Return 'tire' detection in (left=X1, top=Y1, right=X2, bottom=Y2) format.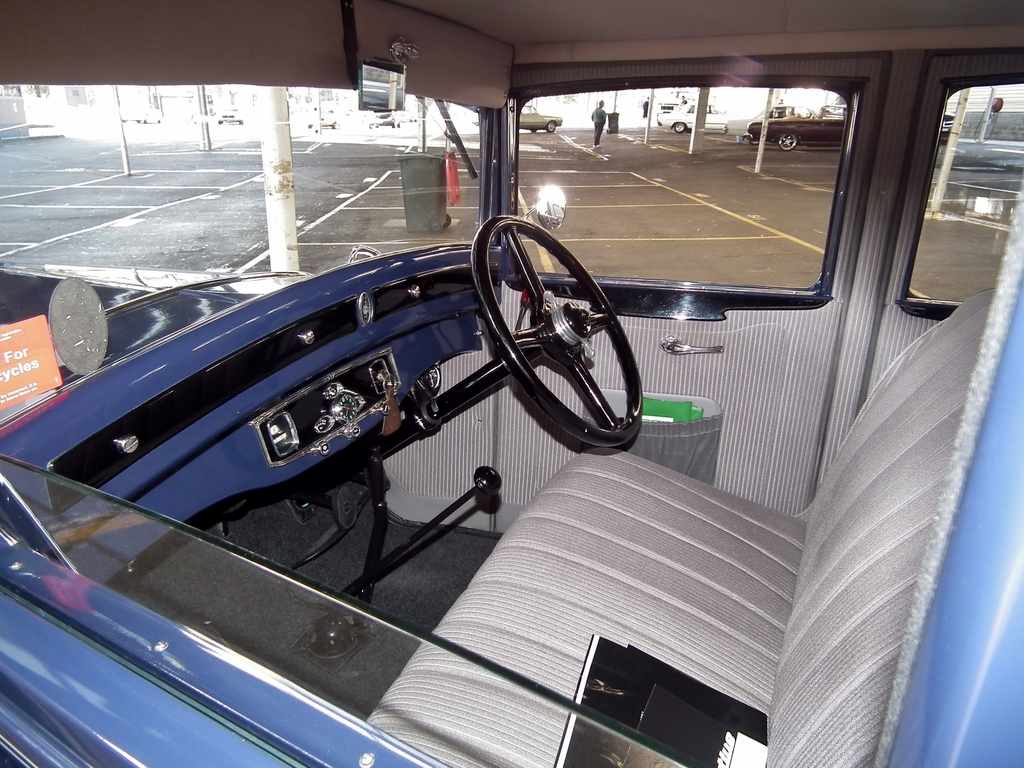
(left=545, top=121, right=557, bottom=134).
